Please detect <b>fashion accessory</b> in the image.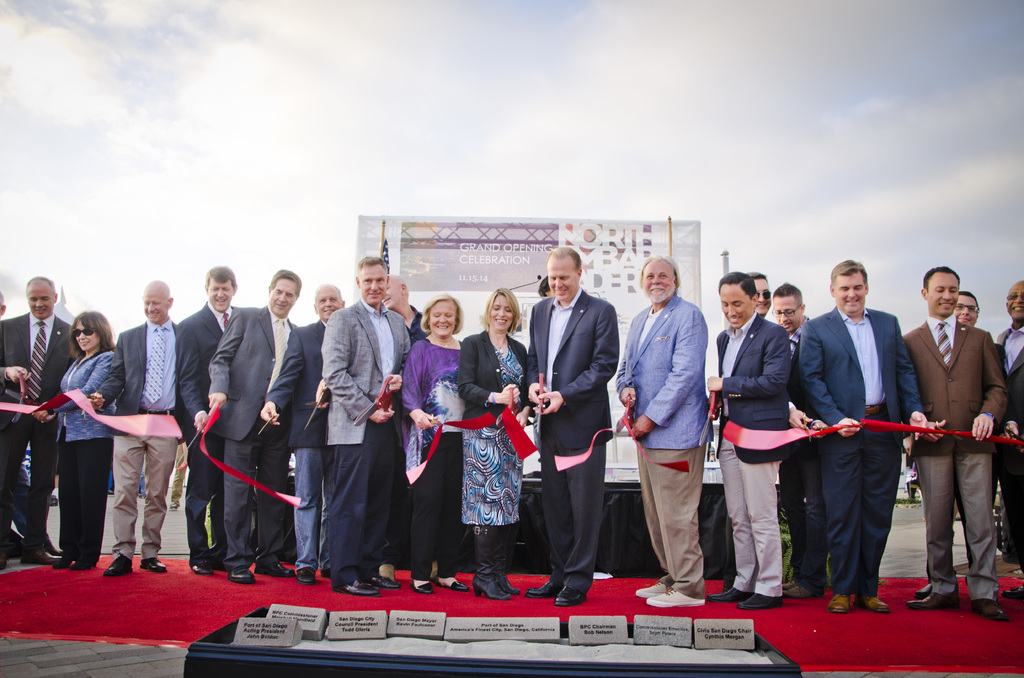
crop(526, 578, 561, 599).
